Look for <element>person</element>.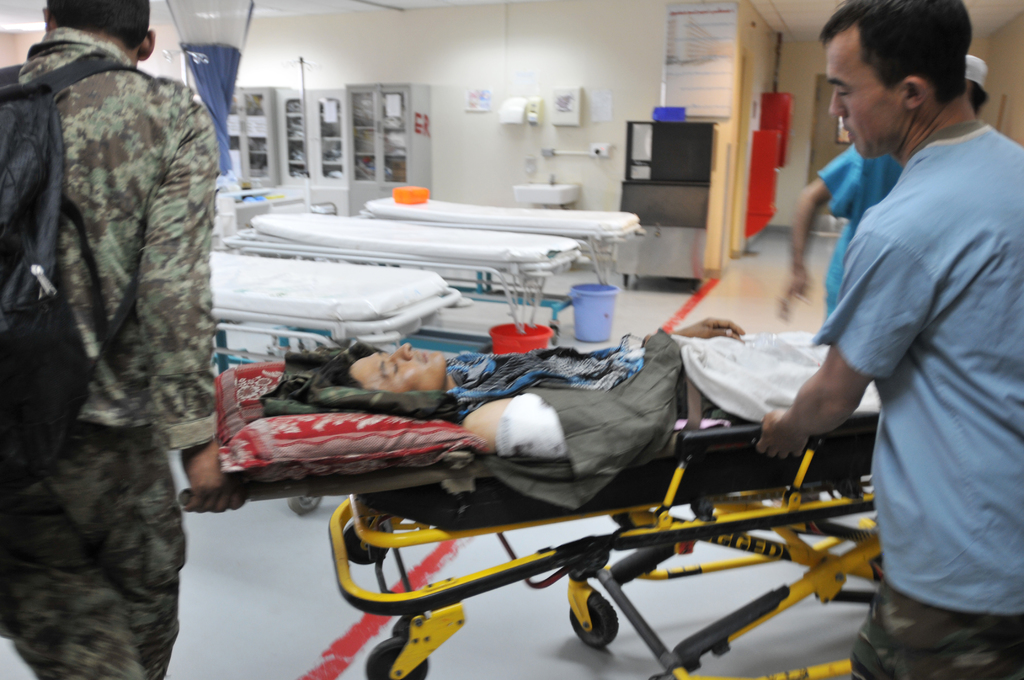
Found: detection(328, 315, 744, 464).
